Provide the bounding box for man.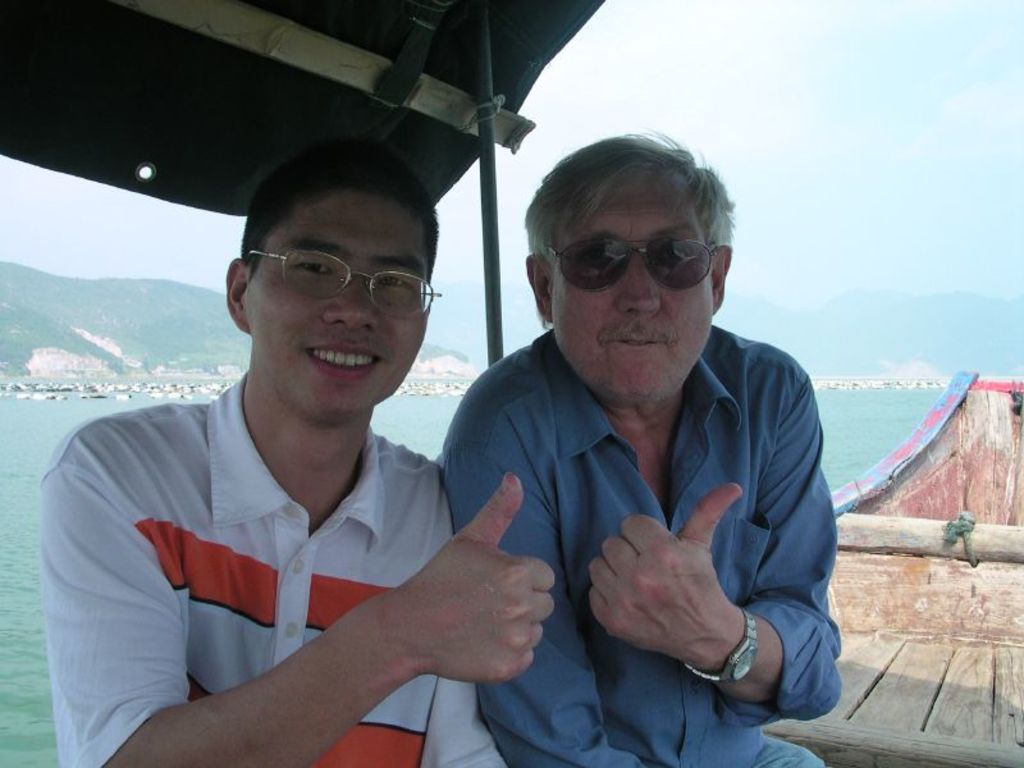
box(36, 140, 558, 767).
